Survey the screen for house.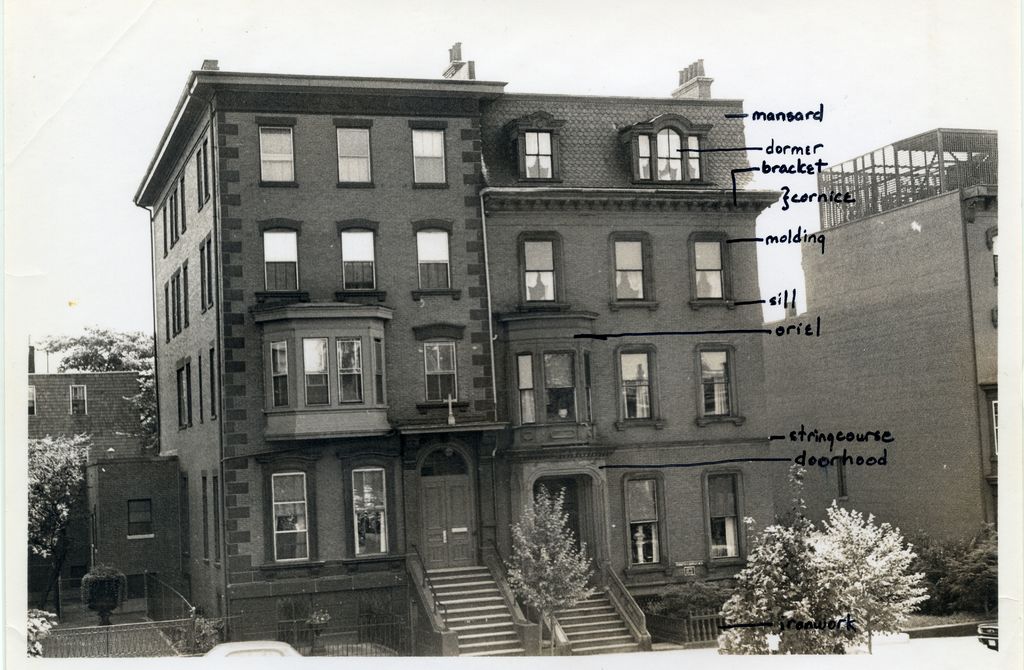
Survey found: <box>20,344,188,622</box>.
